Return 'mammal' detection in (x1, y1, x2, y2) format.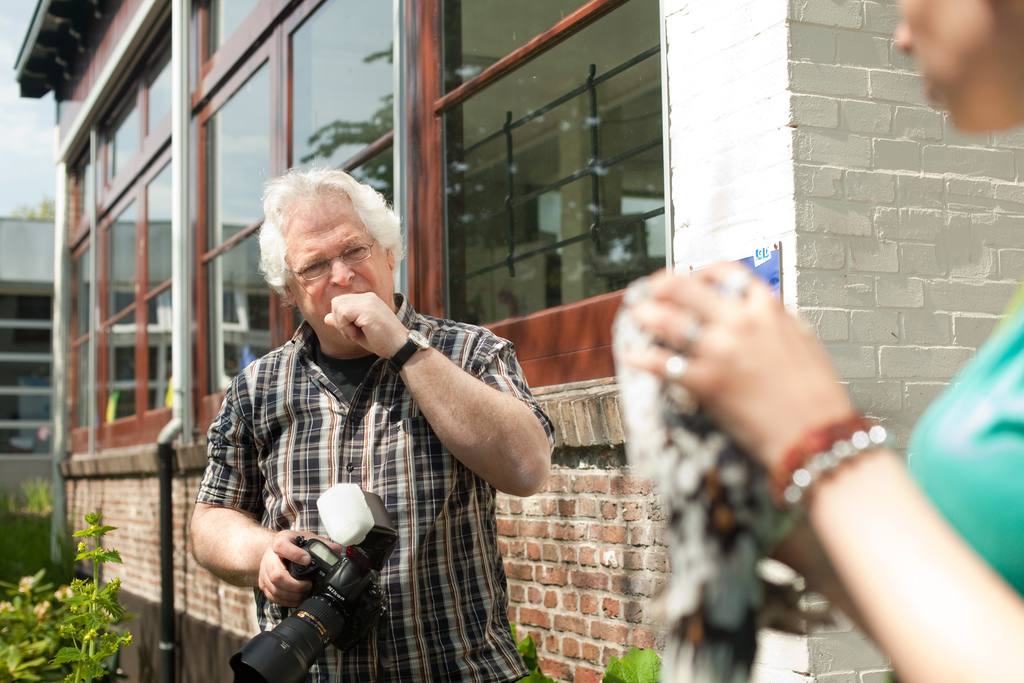
(169, 190, 538, 670).
